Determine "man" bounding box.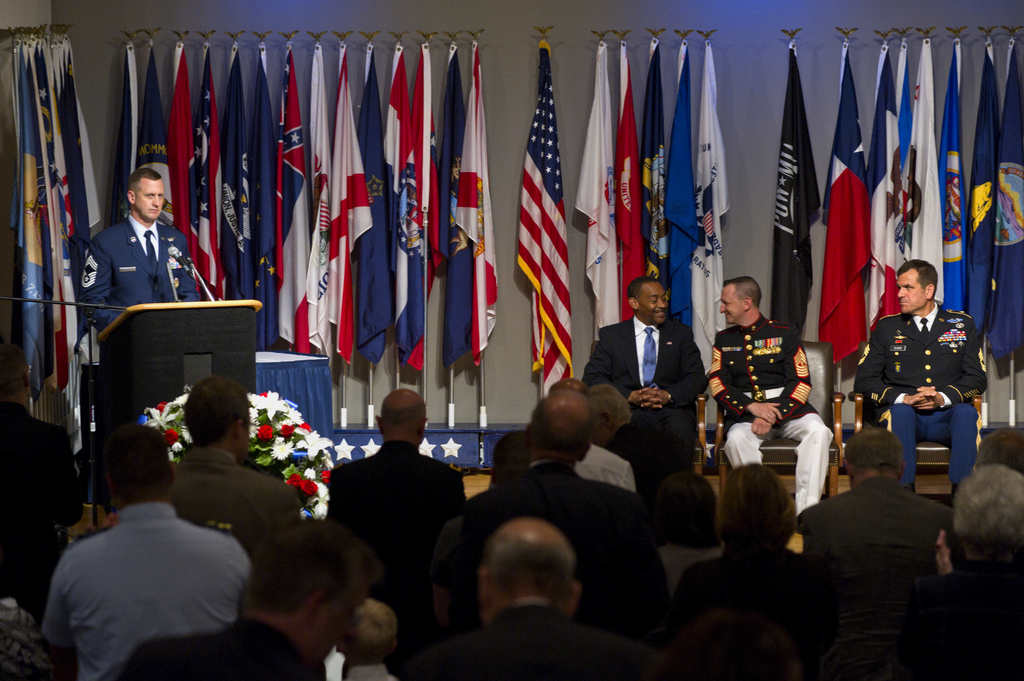
Determined: select_region(572, 387, 640, 492).
